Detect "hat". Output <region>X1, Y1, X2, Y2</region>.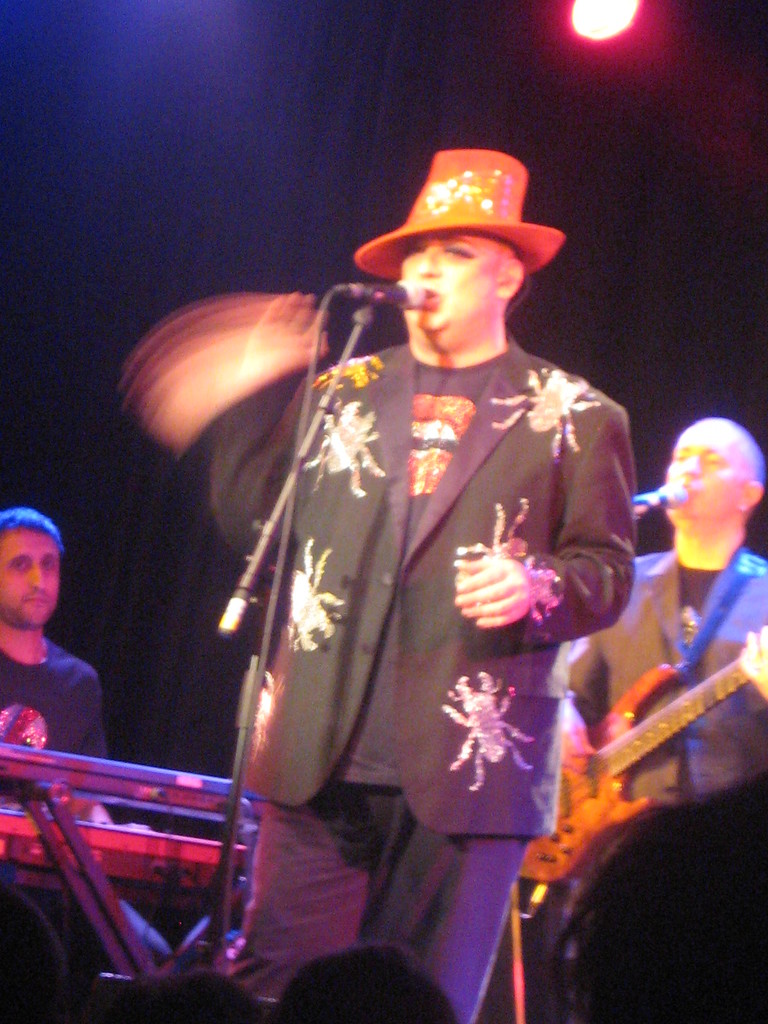
<region>355, 148, 561, 279</region>.
